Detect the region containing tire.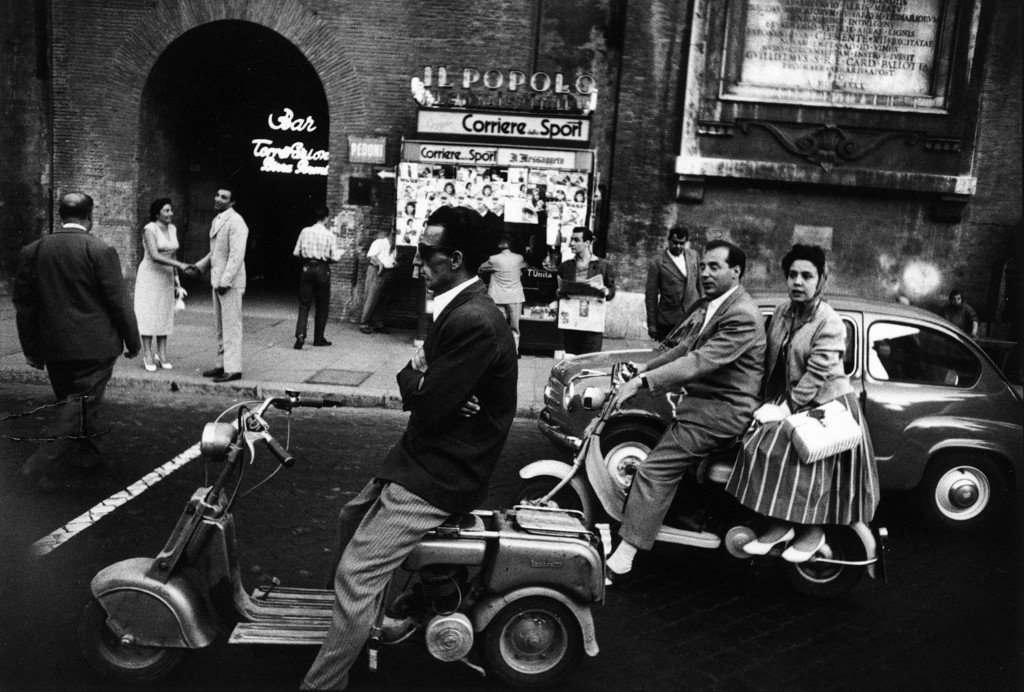
x1=911 y1=450 x2=1004 y2=527.
